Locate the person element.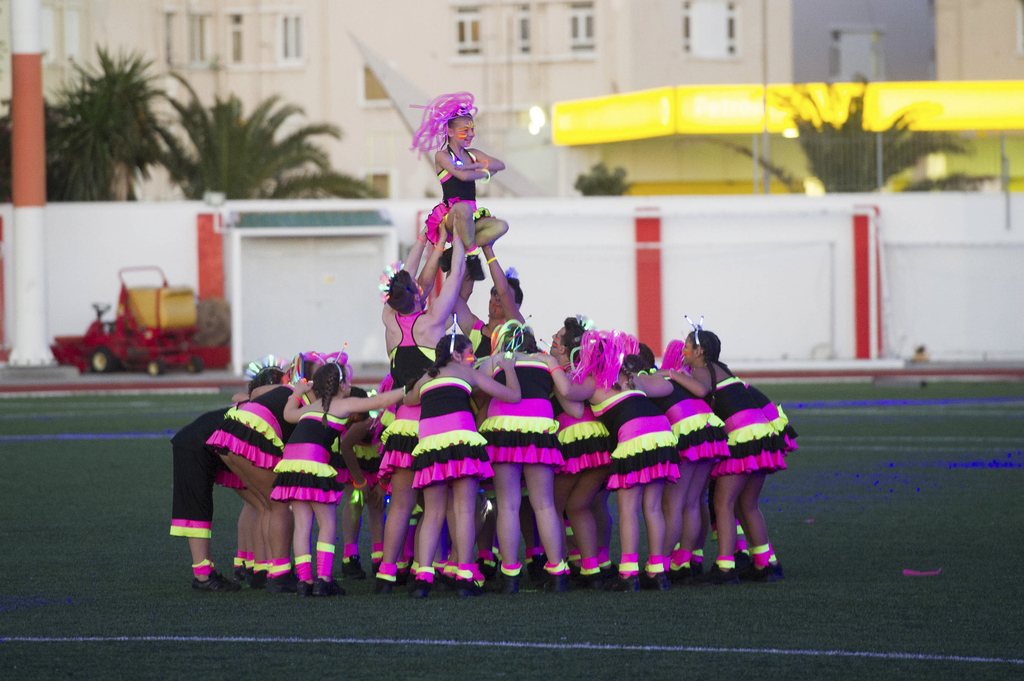
Element bbox: {"x1": 206, "y1": 351, "x2": 326, "y2": 583}.
